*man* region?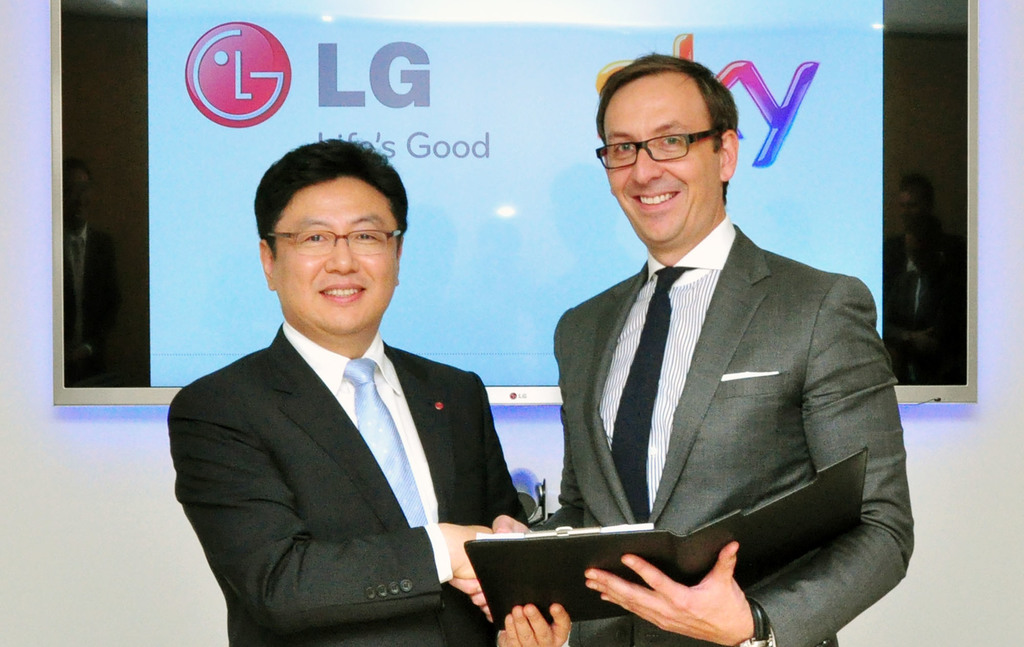
box=[163, 131, 523, 643]
